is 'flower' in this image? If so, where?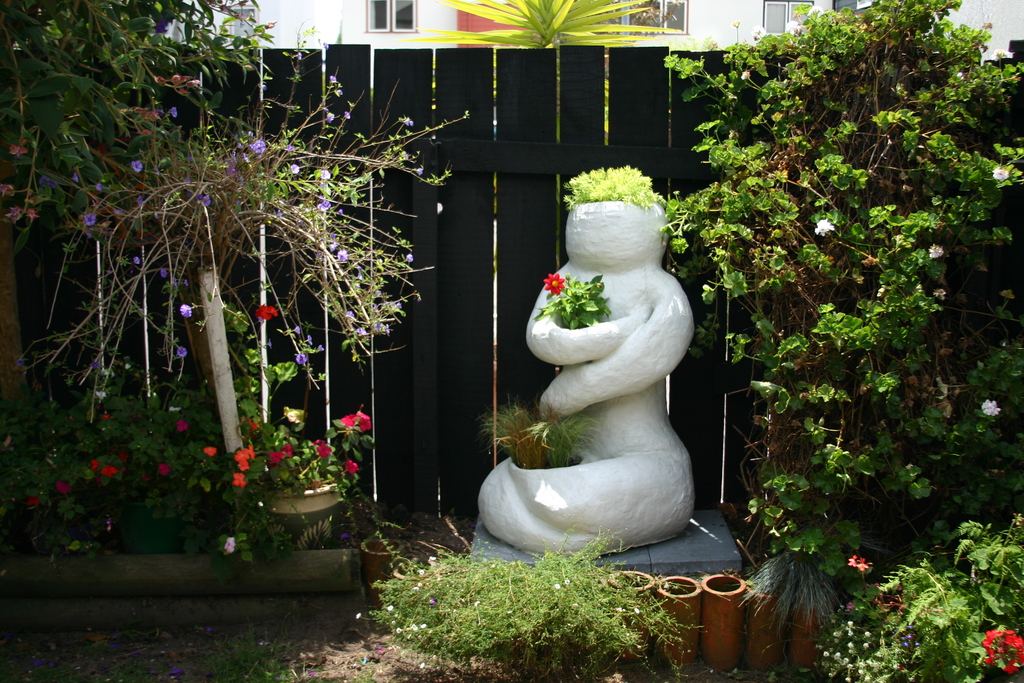
Yes, at locate(928, 241, 944, 258).
